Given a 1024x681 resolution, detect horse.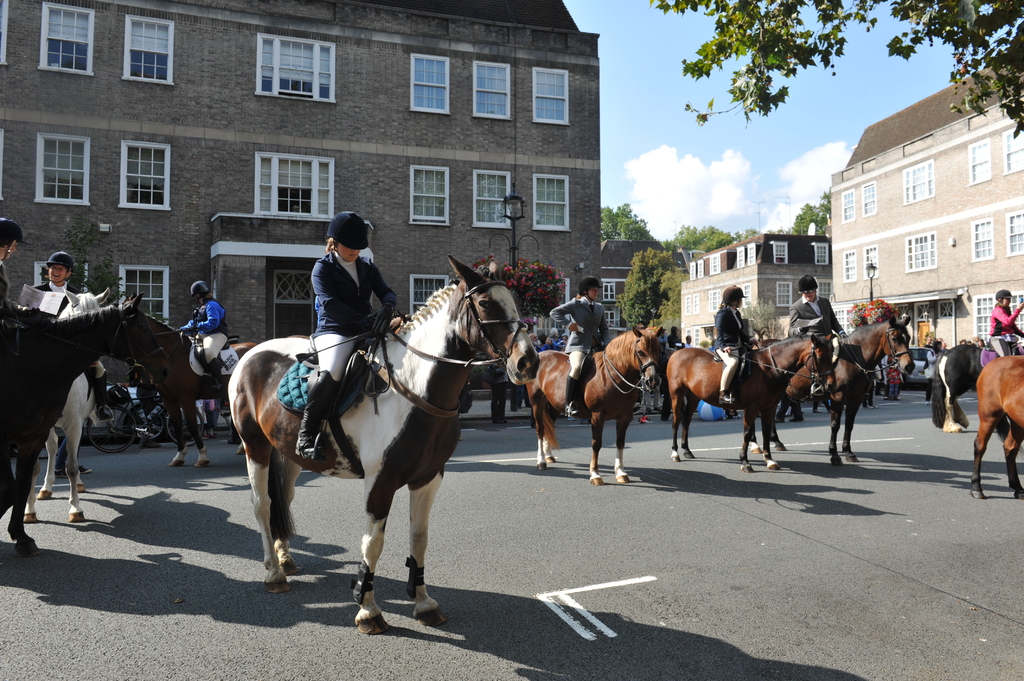
region(0, 293, 173, 559).
